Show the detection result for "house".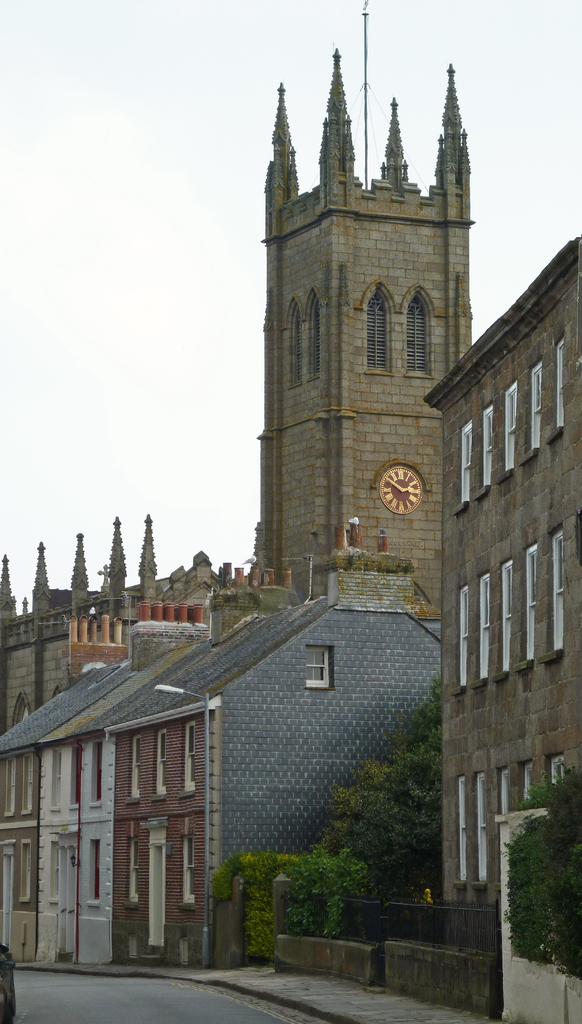
box=[31, 511, 504, 971].
